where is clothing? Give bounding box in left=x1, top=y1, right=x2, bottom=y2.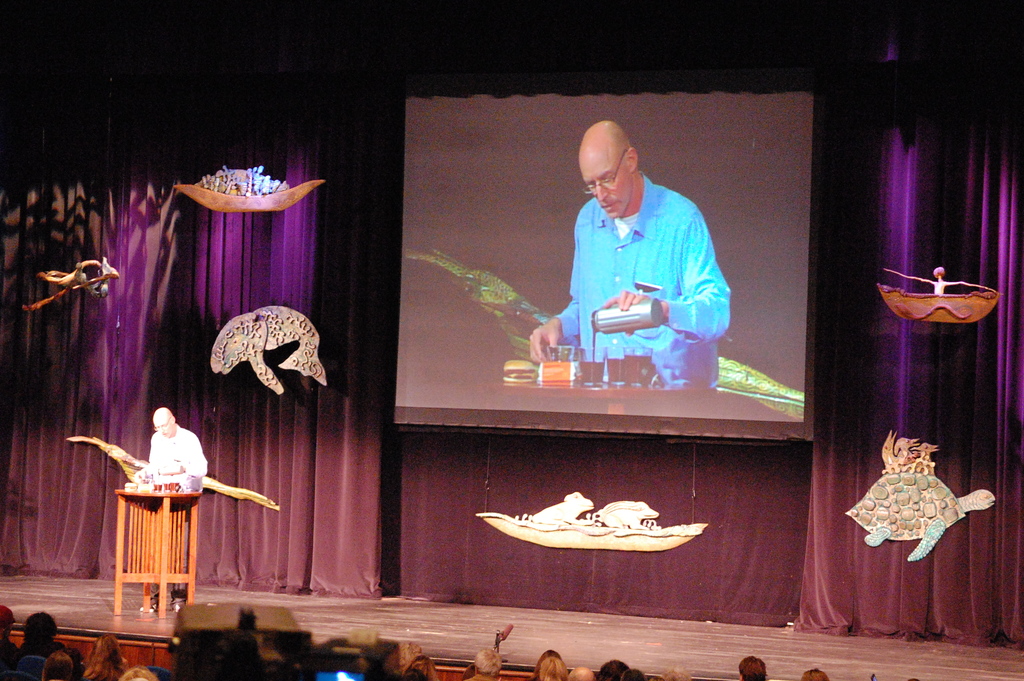
left=537, top=147, right=750, bottom=414.
